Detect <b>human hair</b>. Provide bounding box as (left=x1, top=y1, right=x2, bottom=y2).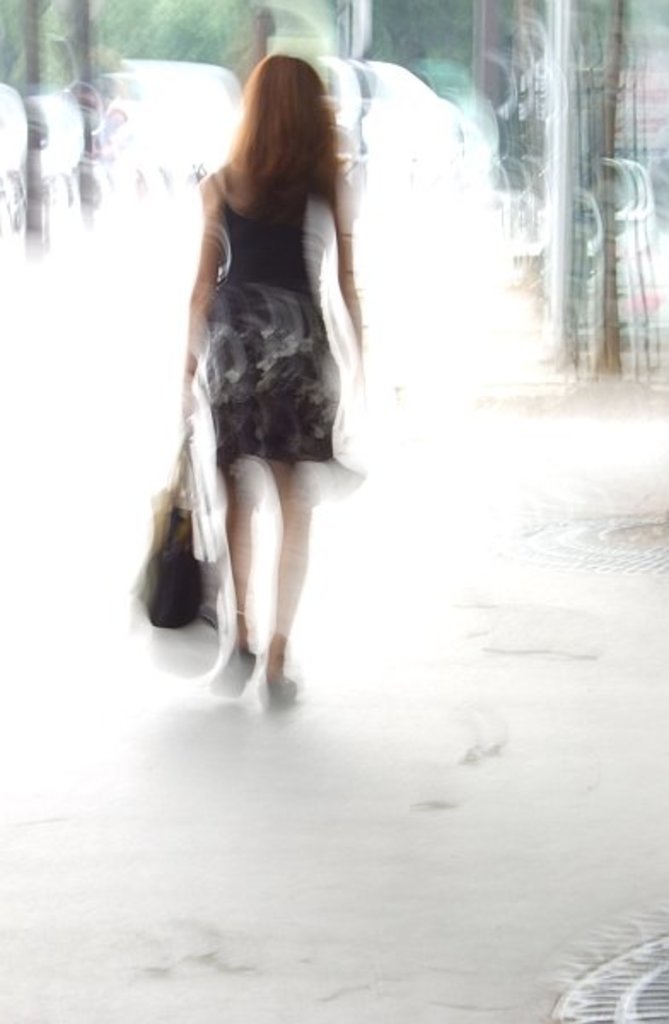
(left=224, top=46, right=346, bottom=246).
